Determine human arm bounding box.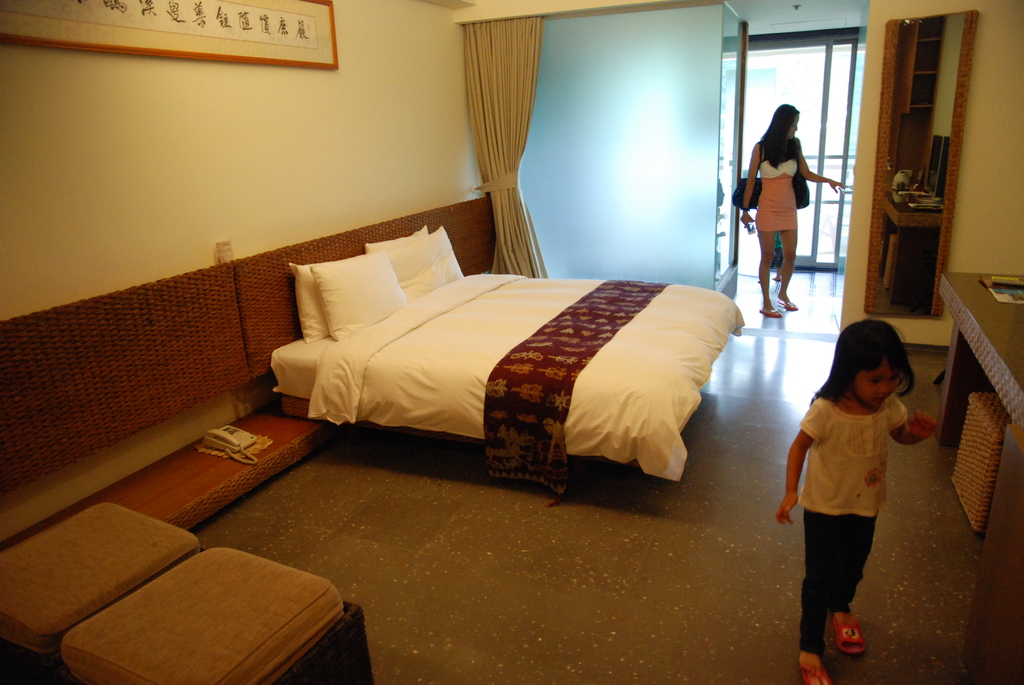
Determined: 885:395:934:451.
